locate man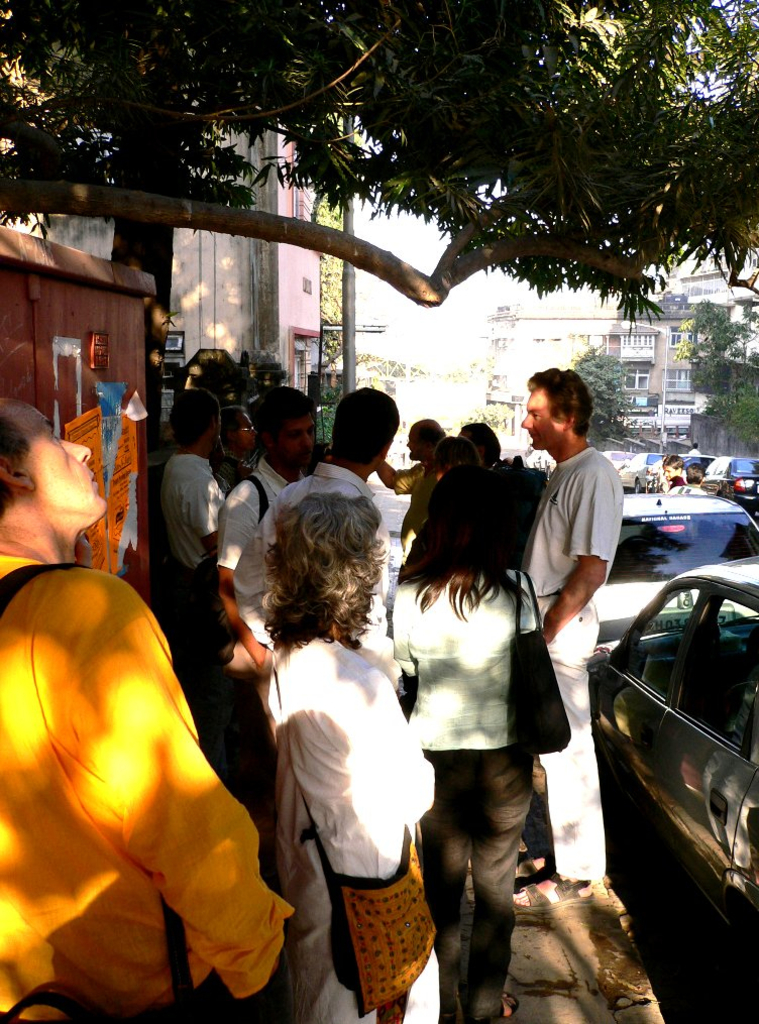
<box>661,451,685,488</box>
